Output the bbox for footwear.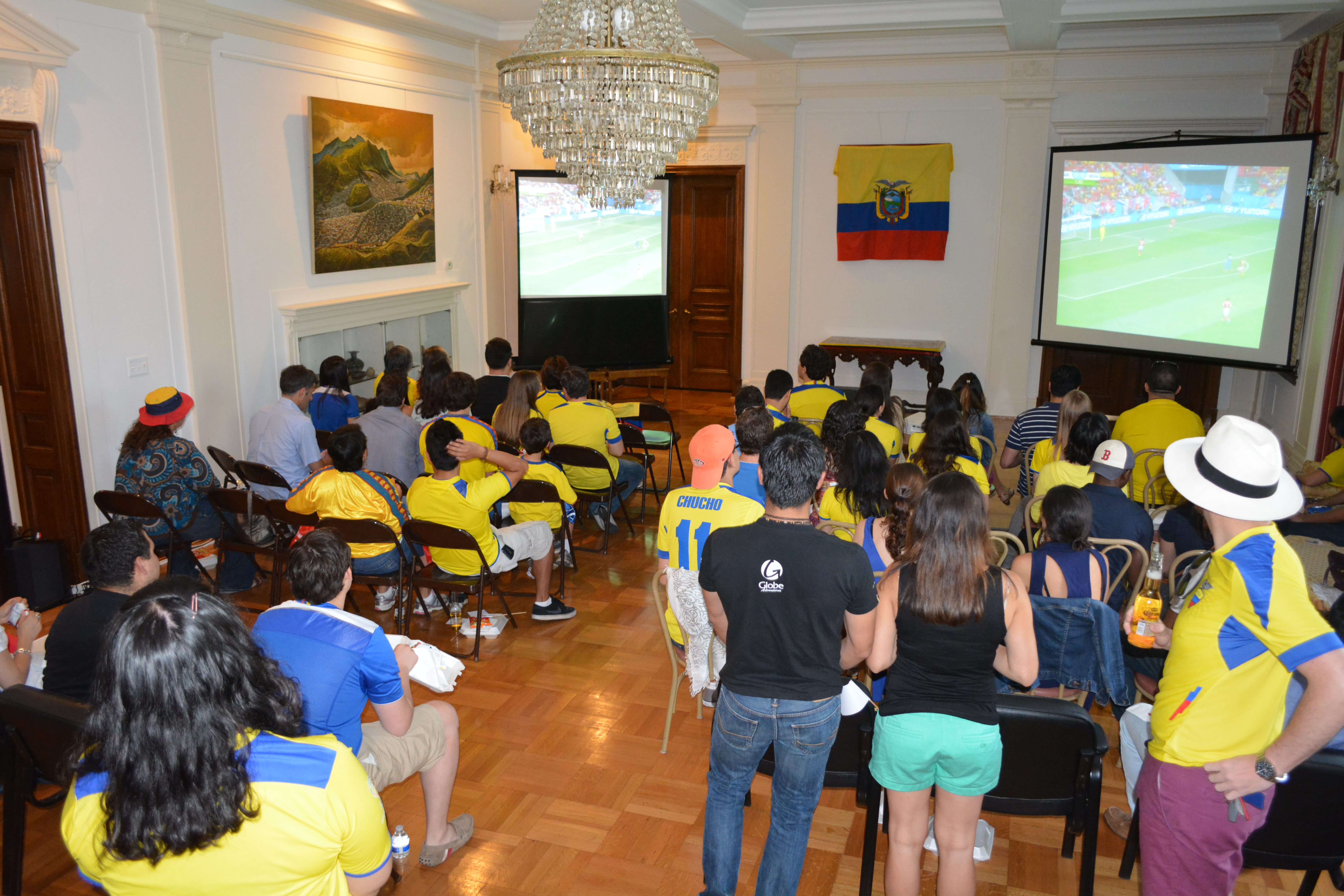
bbox=[95, 182, 106, 194].
